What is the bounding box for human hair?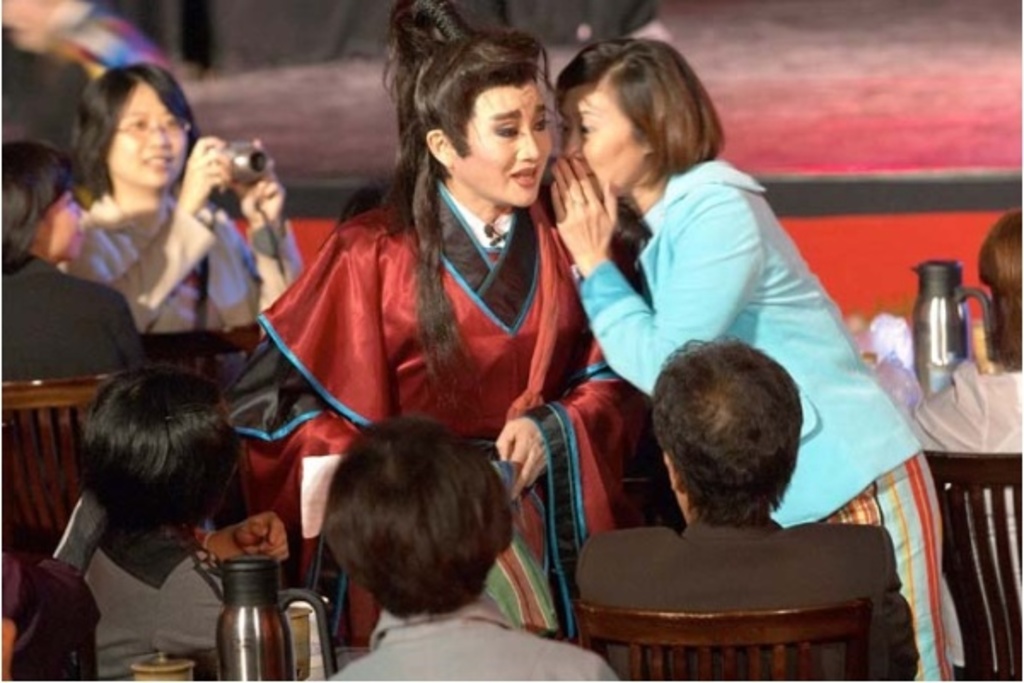
x1=65 y1=63 x2=222 y2=225.
